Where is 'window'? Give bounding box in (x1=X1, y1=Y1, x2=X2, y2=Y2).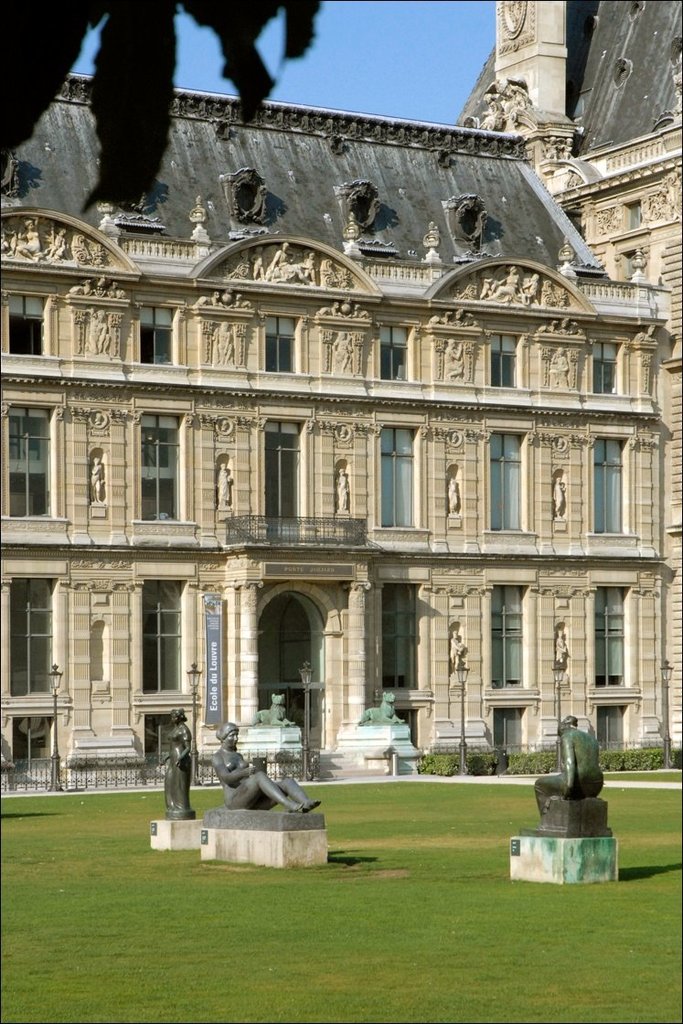
(x1=483, y1=325, x2=530, y2=404).
